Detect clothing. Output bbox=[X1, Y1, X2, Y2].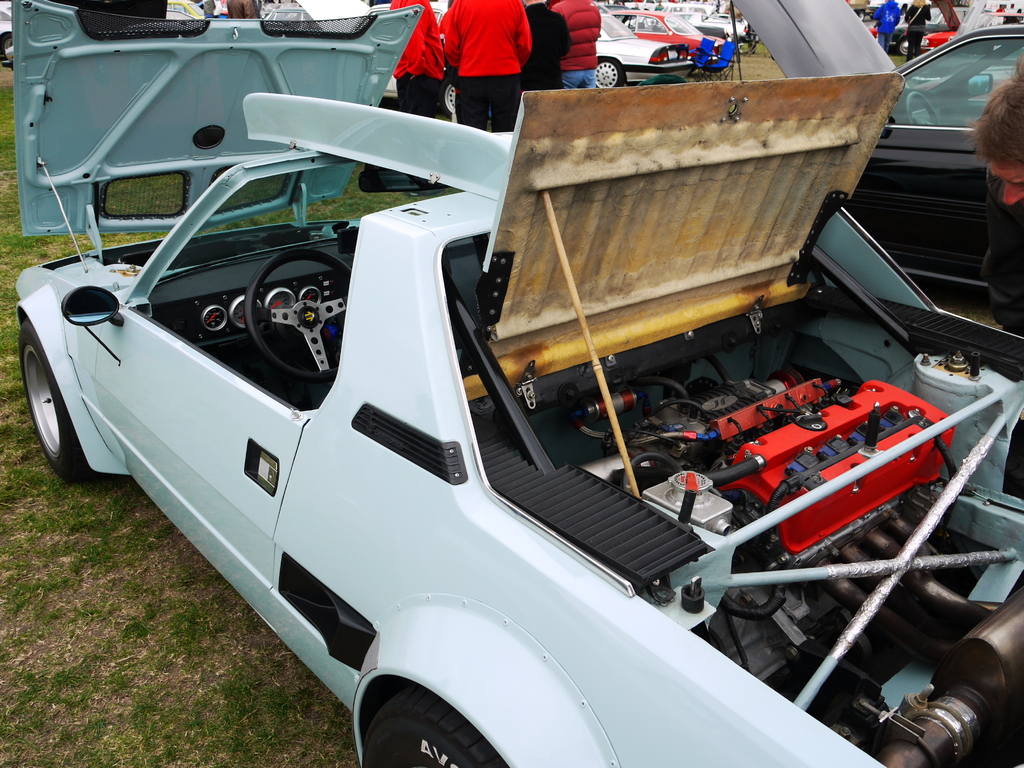
bbox=[870, 0, 902, 53].
